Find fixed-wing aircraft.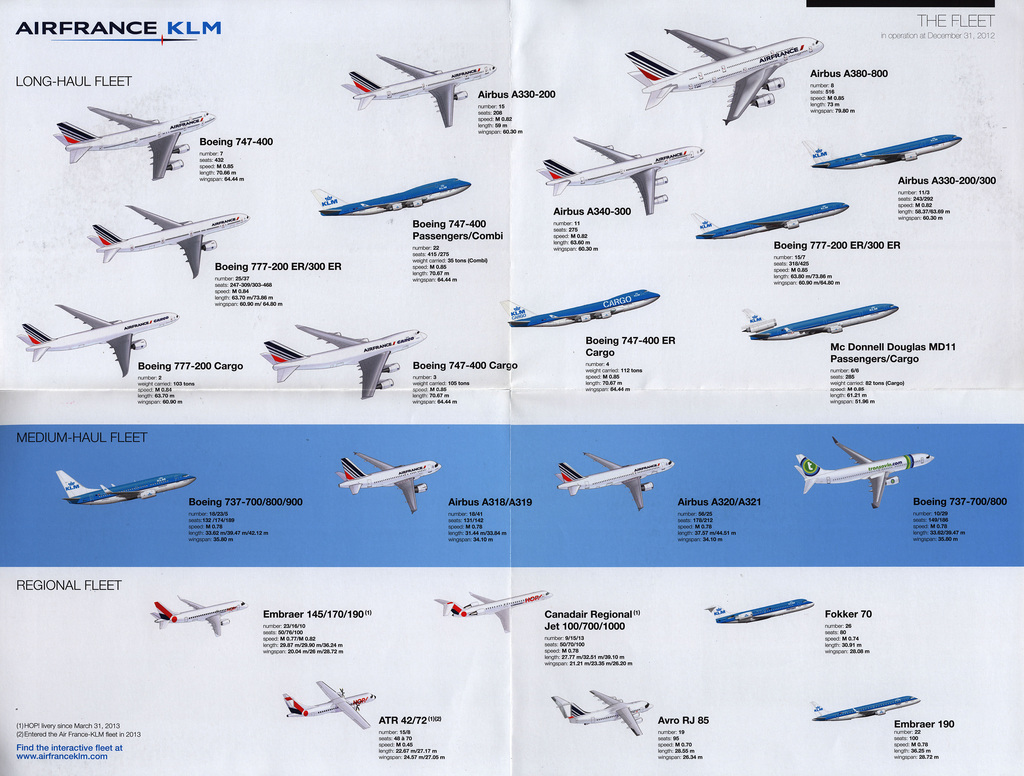
547, 686, 650, 732.
